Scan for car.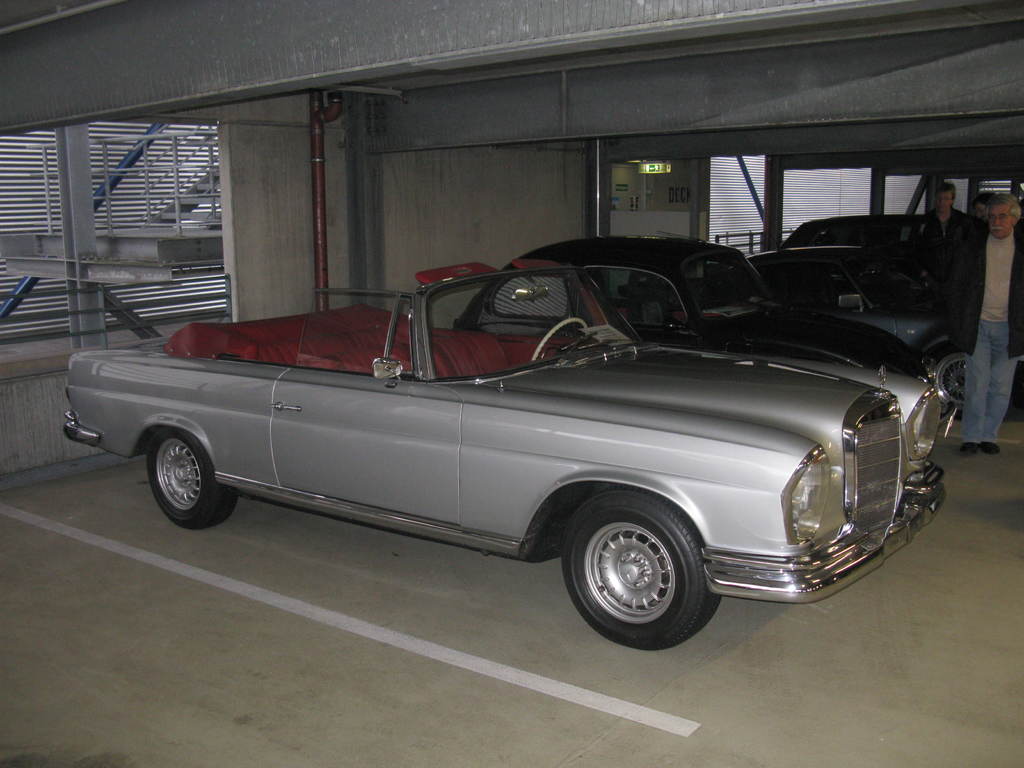
Scan result: <region>448, 230, 934, 390</region>.
